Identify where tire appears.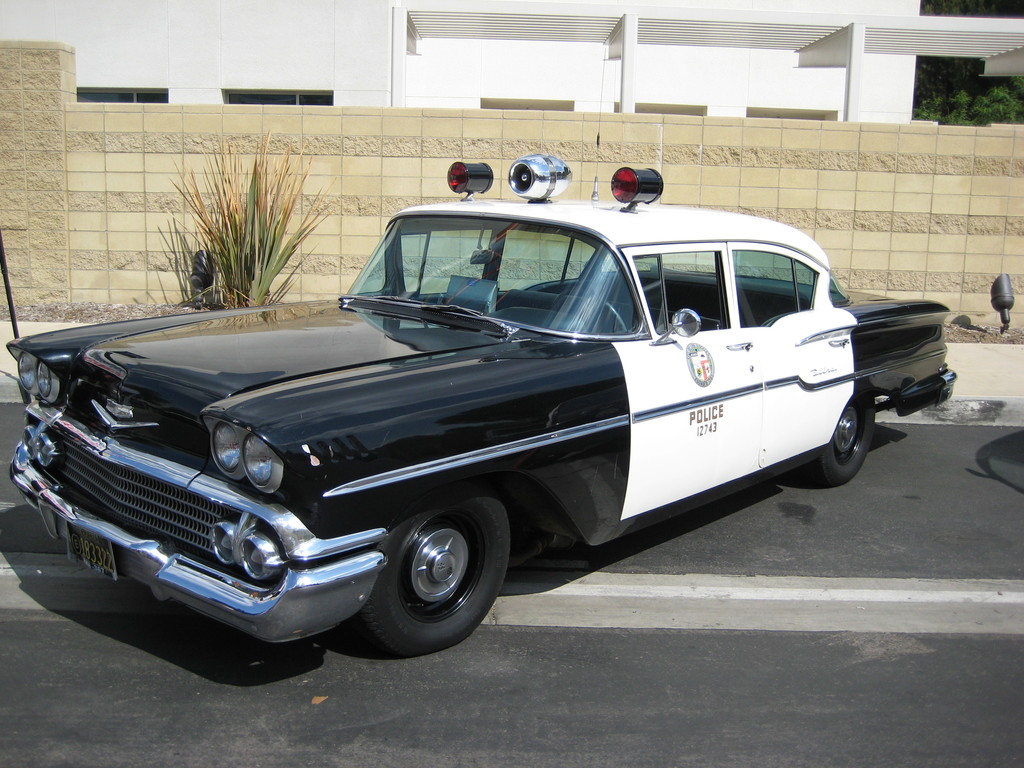
Appears at Rect(363, 493, 506, 653).
